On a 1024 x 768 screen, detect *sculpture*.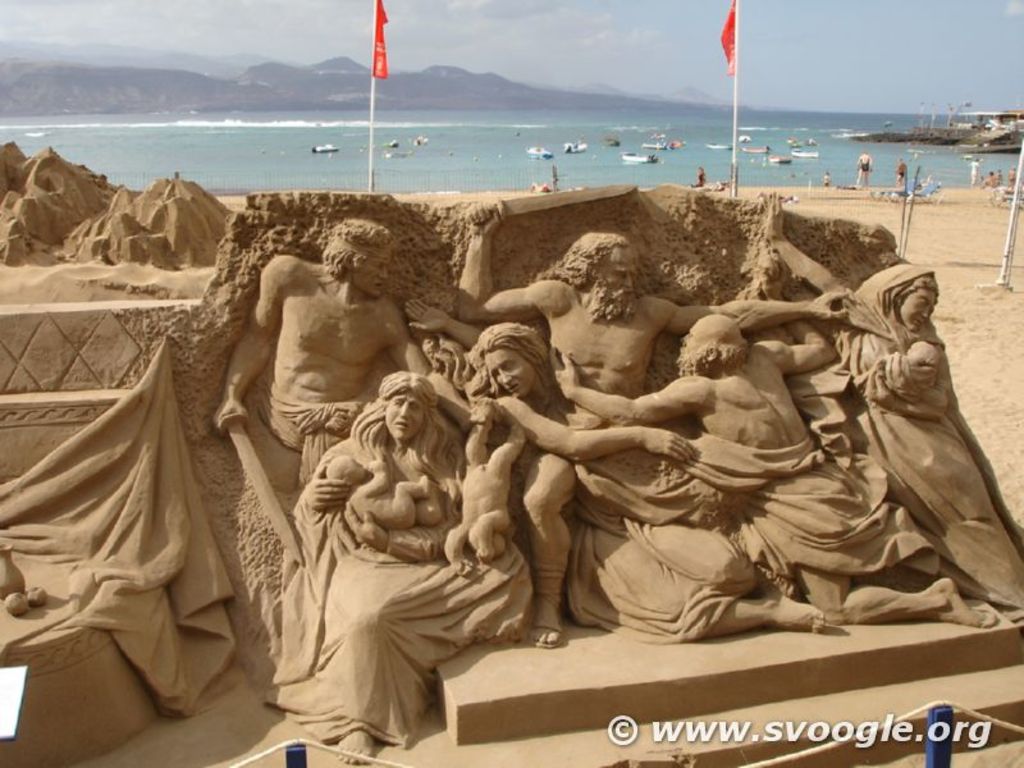
left=549, top=303, right=835, bottom=518.
